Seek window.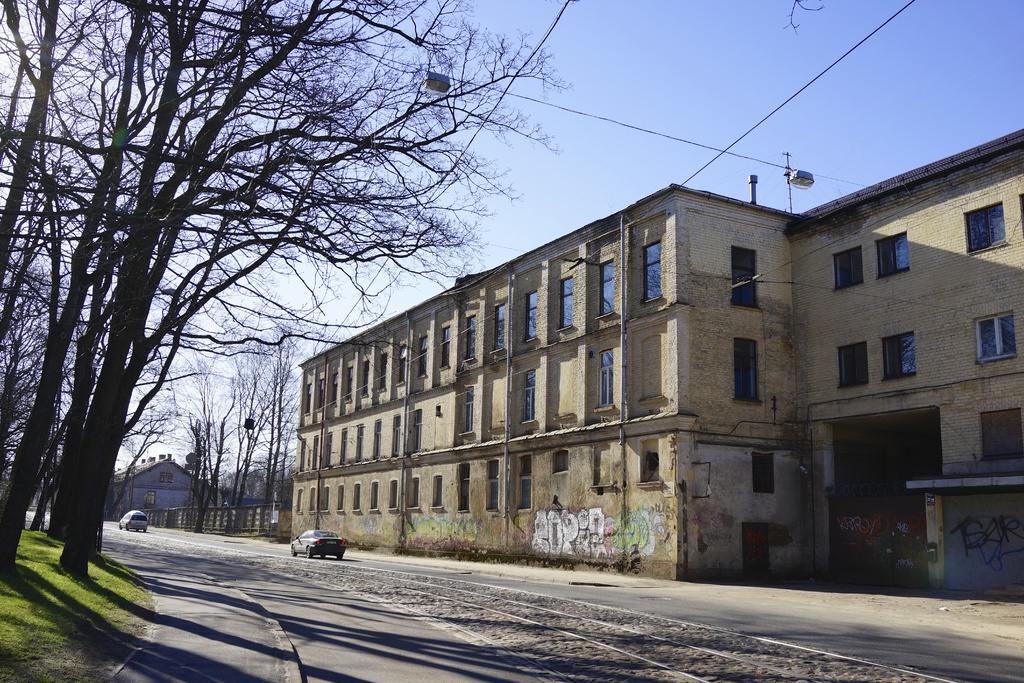
[left=521, top=370, right=536, bottom=425].
